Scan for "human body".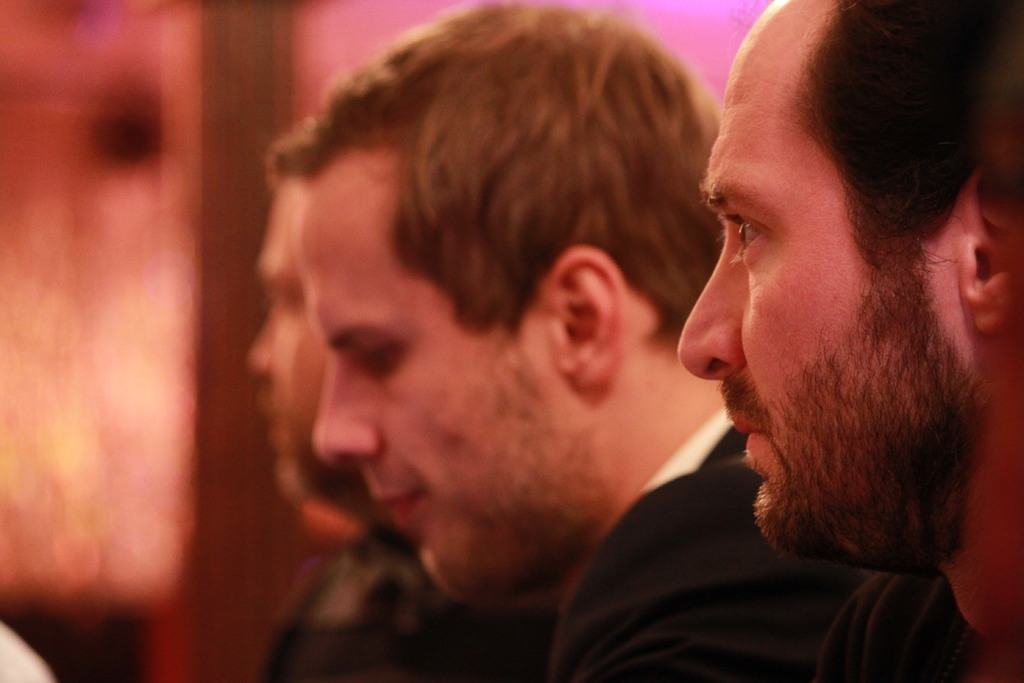
Scan result: bbox=[550, 436, 984, 682].
